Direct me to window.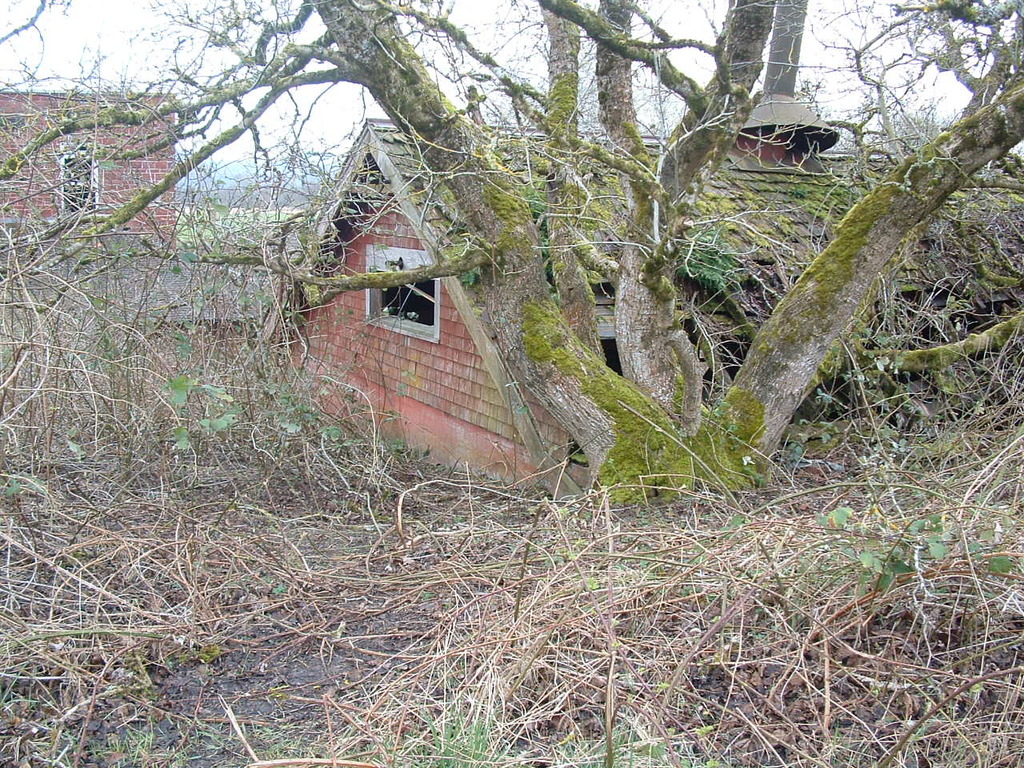
Direction: <bbox>363, 245, 439, 345</bbox>.
